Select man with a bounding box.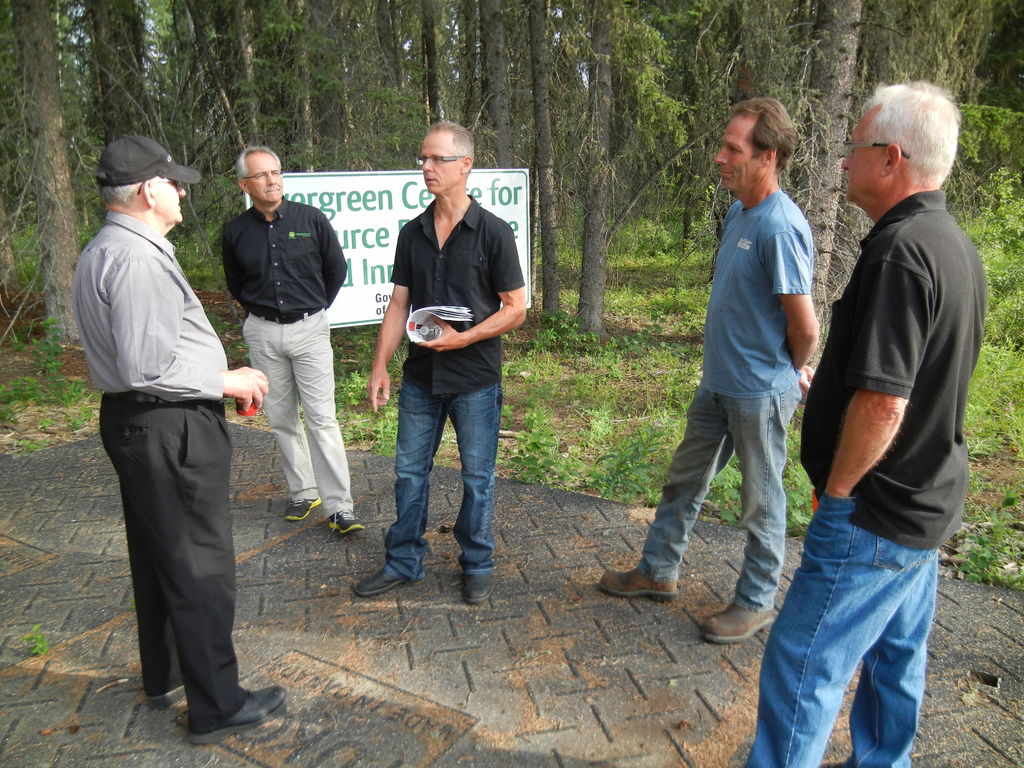
<box>599,94,822,643</box>.
